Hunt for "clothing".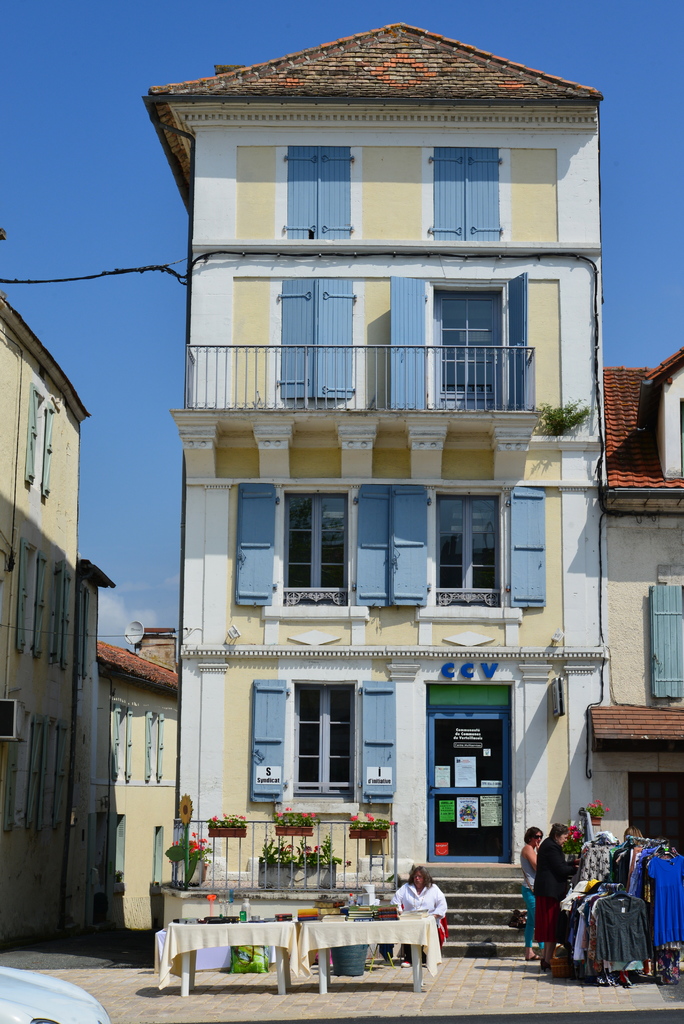
Hunted down at bbox(389, 879, 446, 920).
